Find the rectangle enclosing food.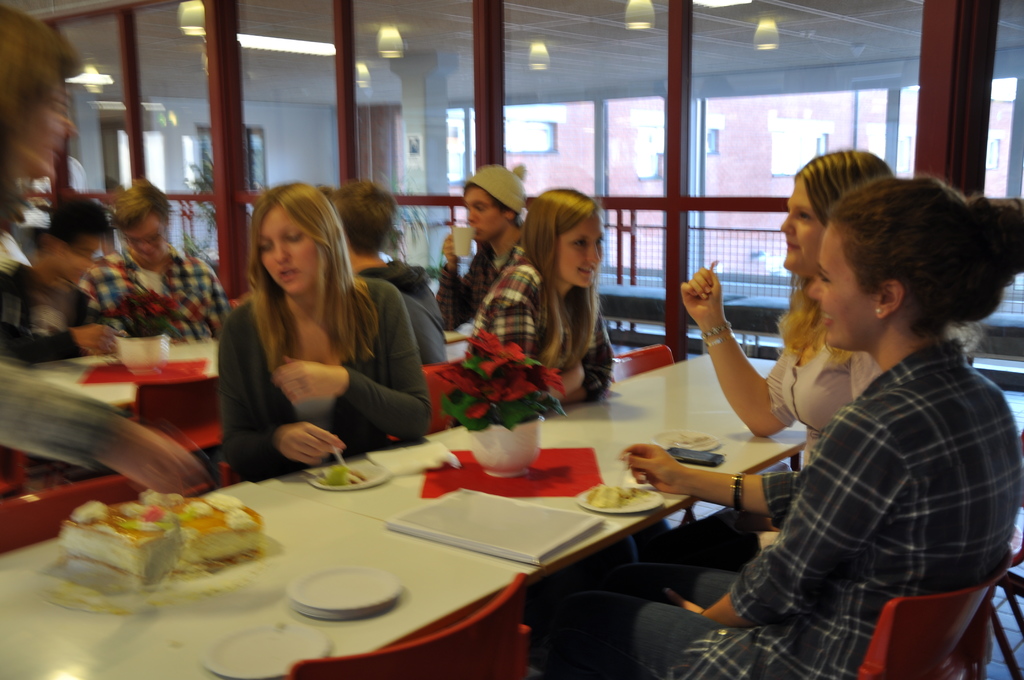
crop(60, 503, 180, 599).
